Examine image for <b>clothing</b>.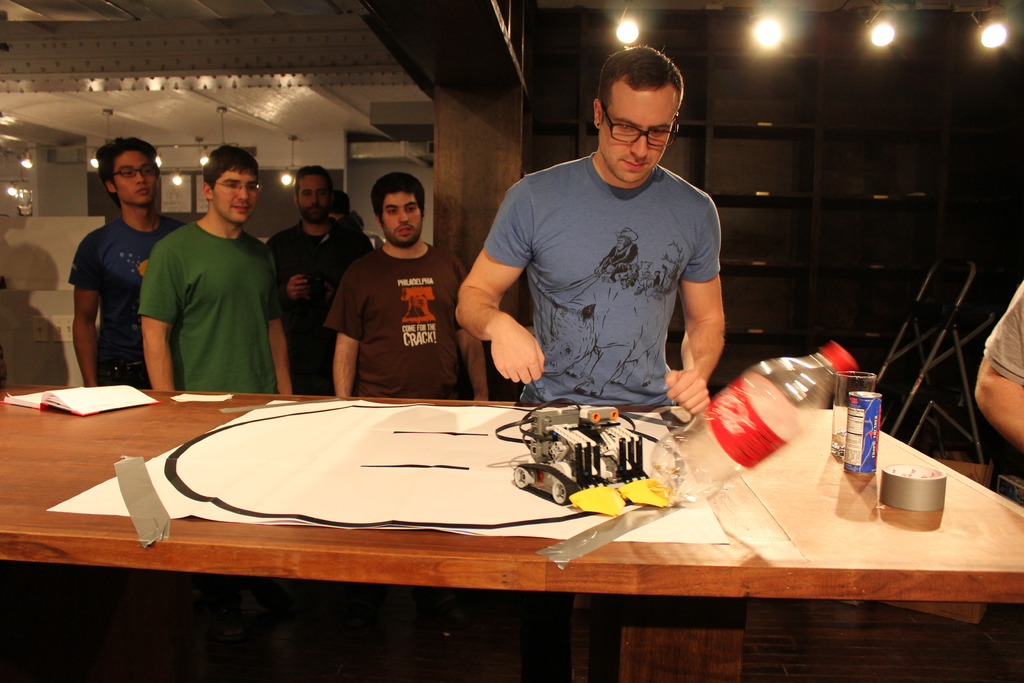
Examination result: (x1=68, y1=213, x2=195, y2=394).
